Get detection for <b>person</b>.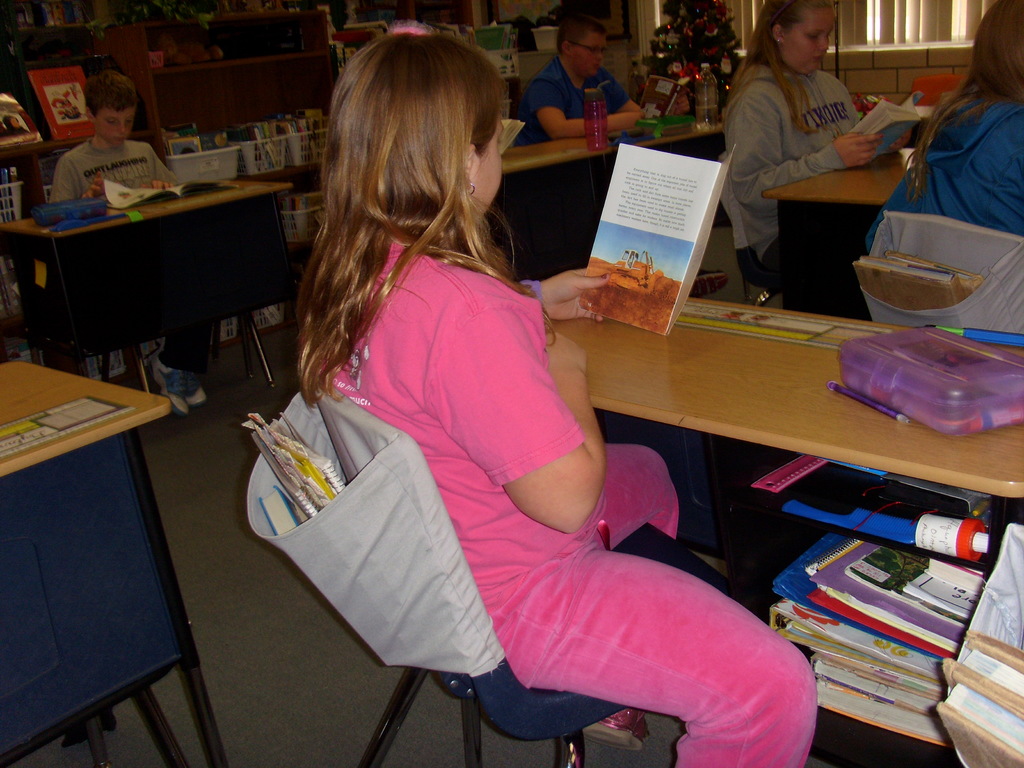
Detection: 54 74 184 413.
